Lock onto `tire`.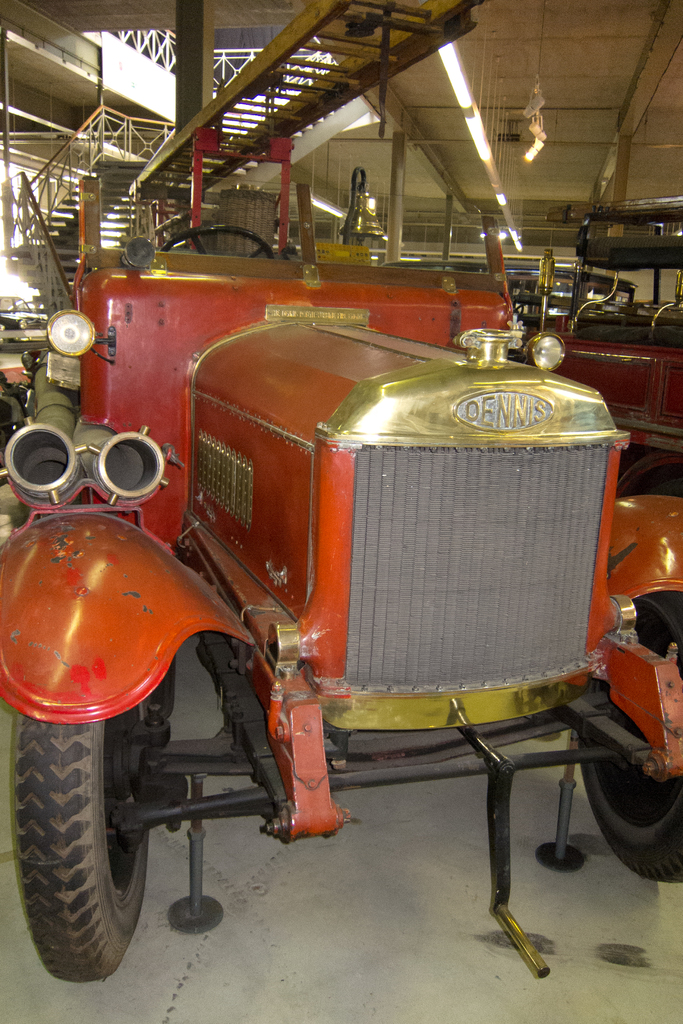
Locked: (left=577, top=591, right=681, bottom=881).
